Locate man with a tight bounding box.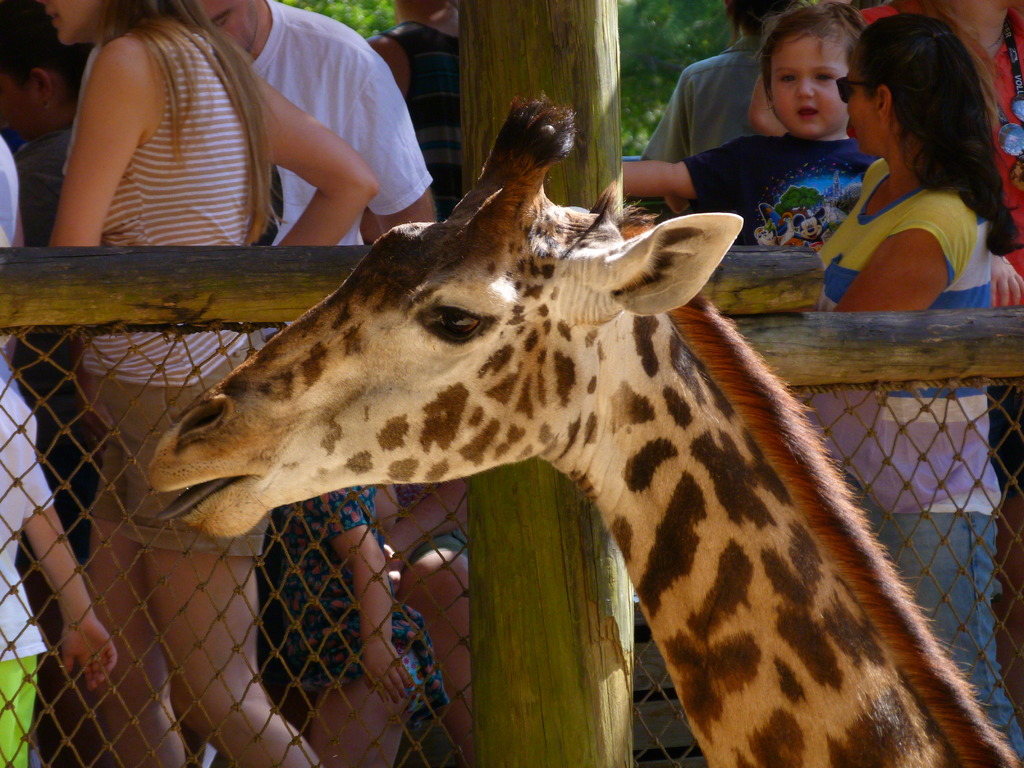
box=[366, 0, 460, 223].
